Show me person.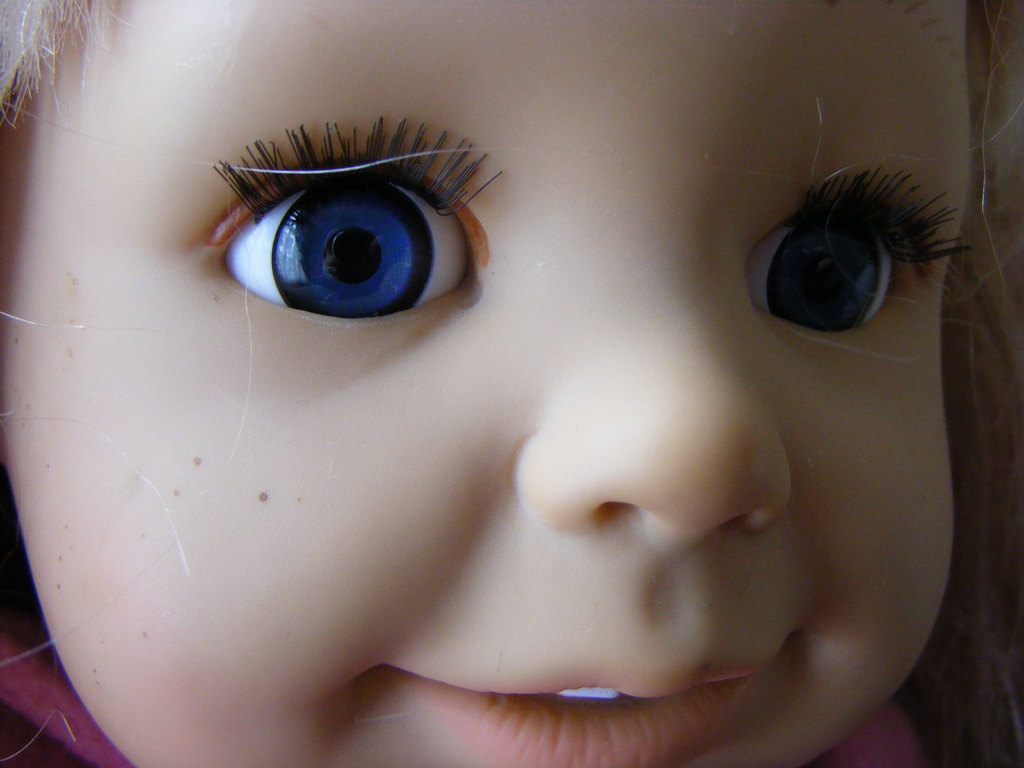
person is here: (75,105,964,767).
